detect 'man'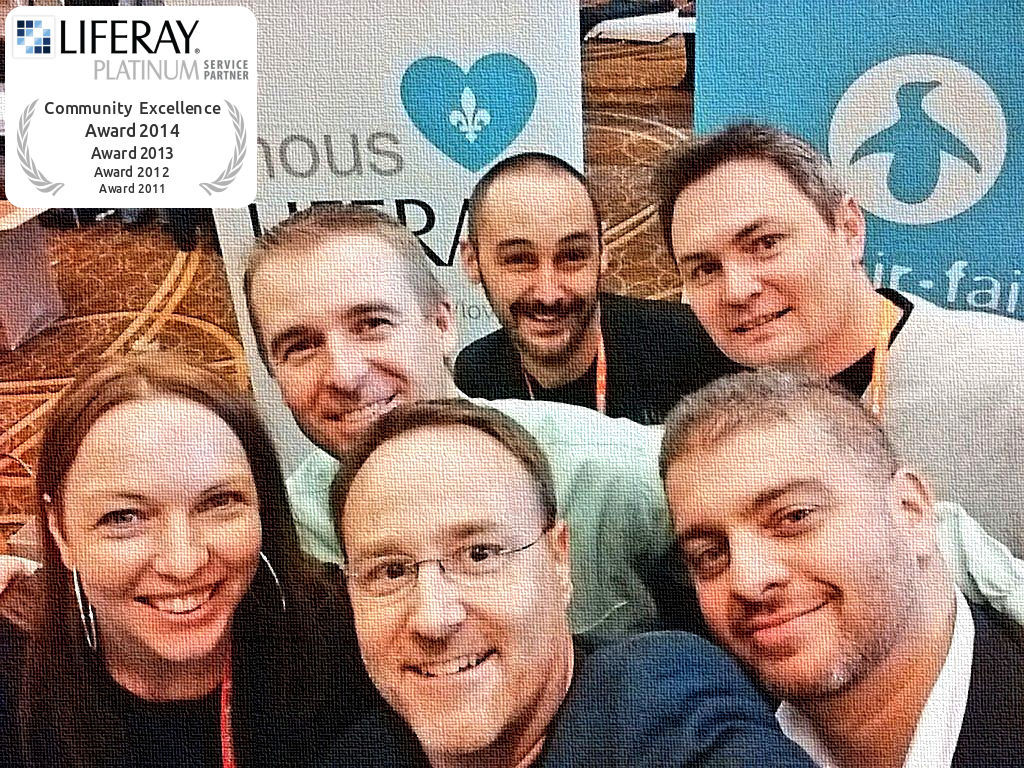
rect(320, 396, 819, 767)
